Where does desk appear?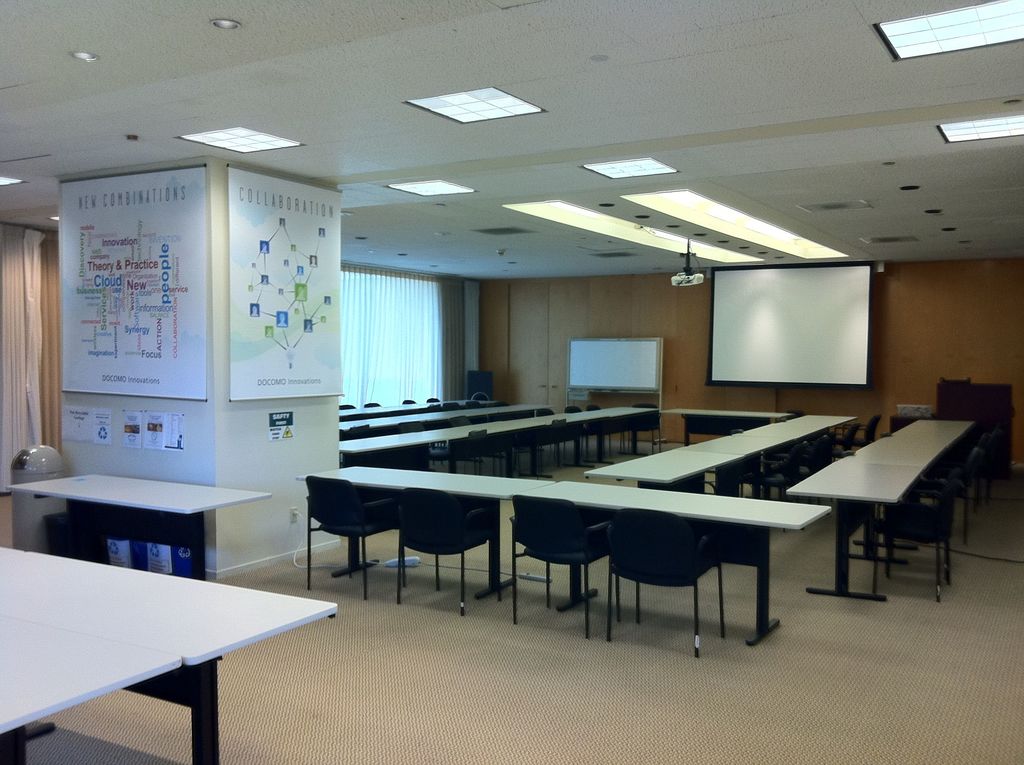
Appears at {"left": 292, "top": 460, "right": 835, "bottom": 647}.
